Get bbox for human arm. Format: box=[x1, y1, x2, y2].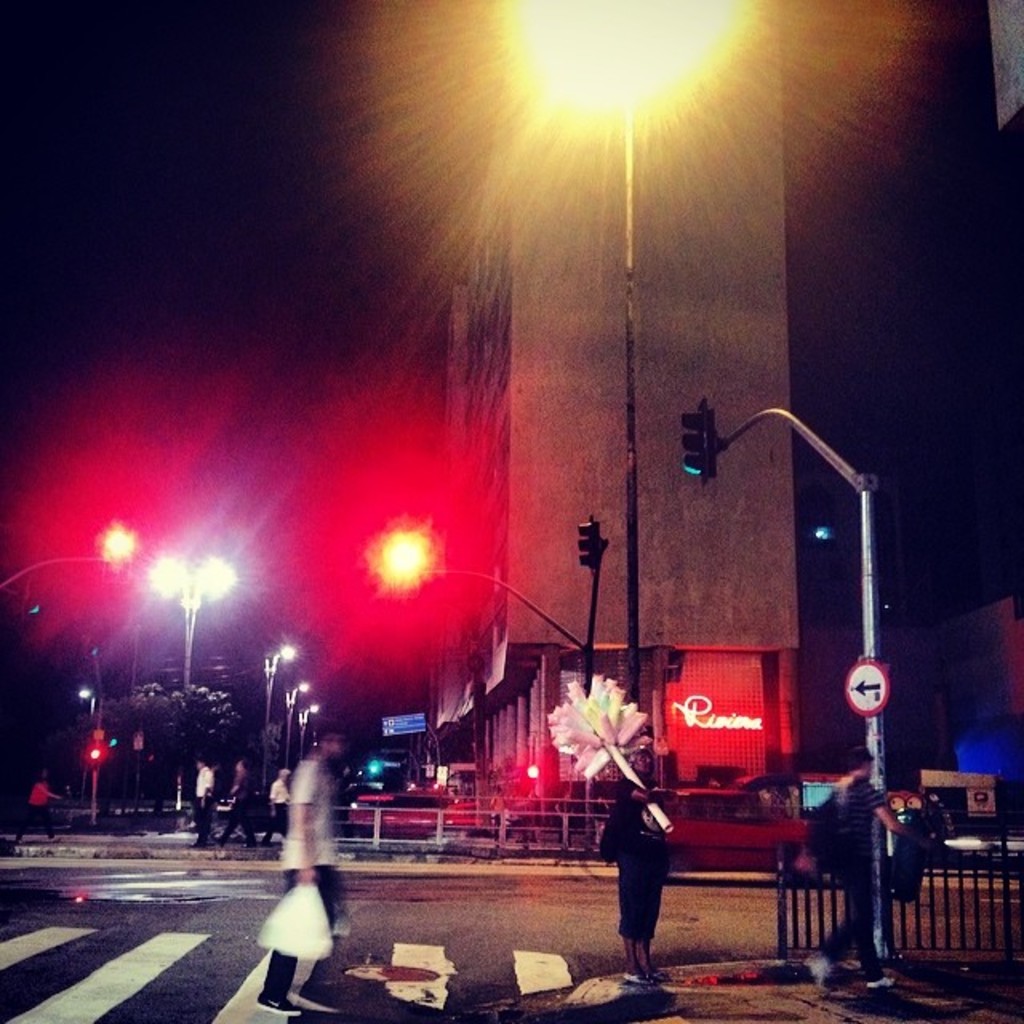
box=[872, 784, 931, 848].
